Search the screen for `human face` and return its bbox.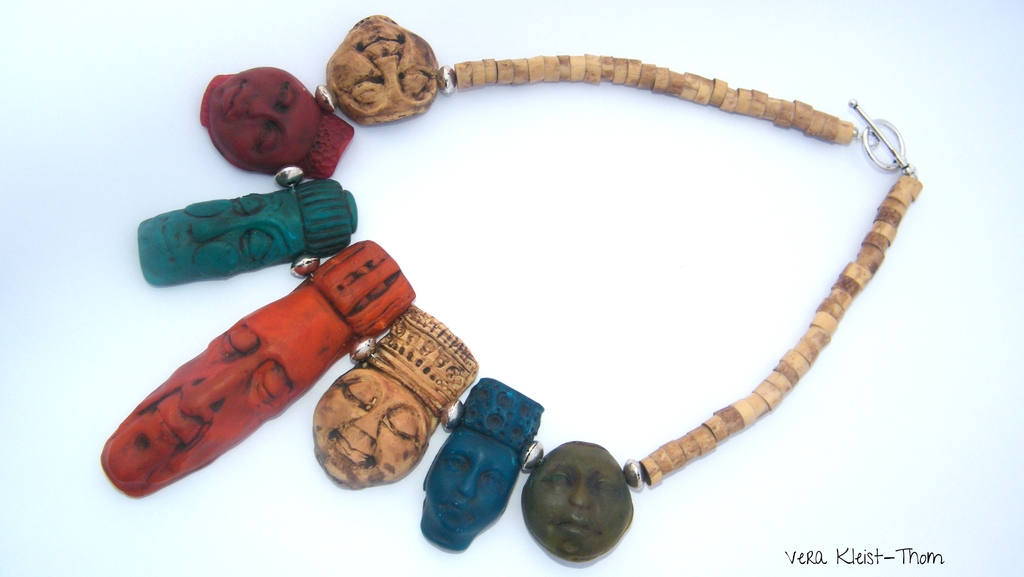
Found: (x1=210, y1=66, x2=325, y2=172).
